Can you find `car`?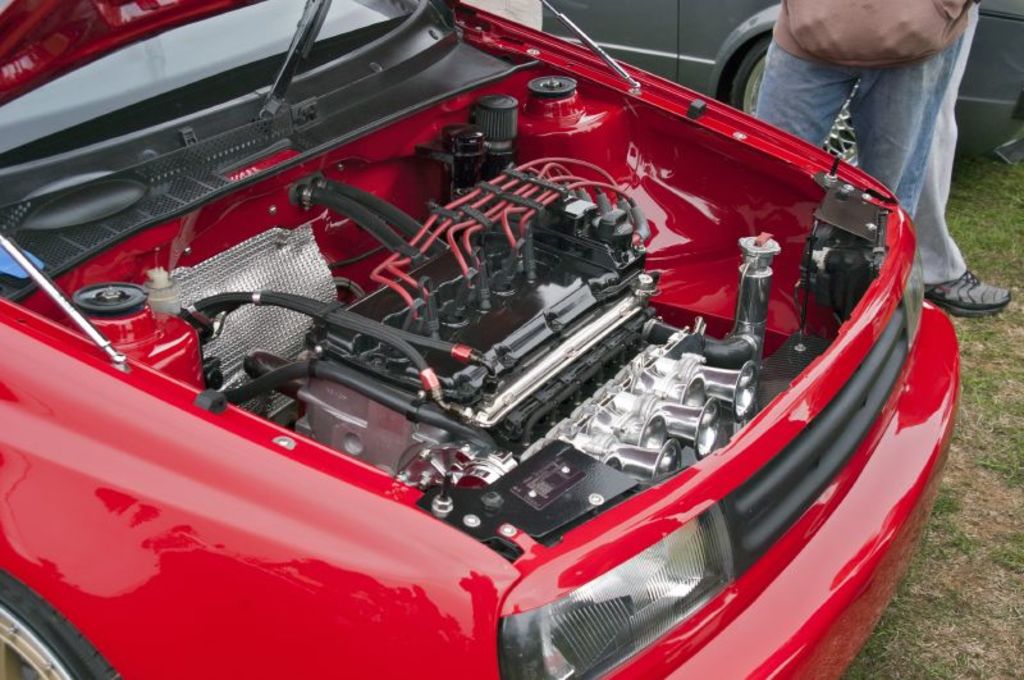
Yes, bounding box: [x1=543, y1=0, x2=1023, y2=169].
